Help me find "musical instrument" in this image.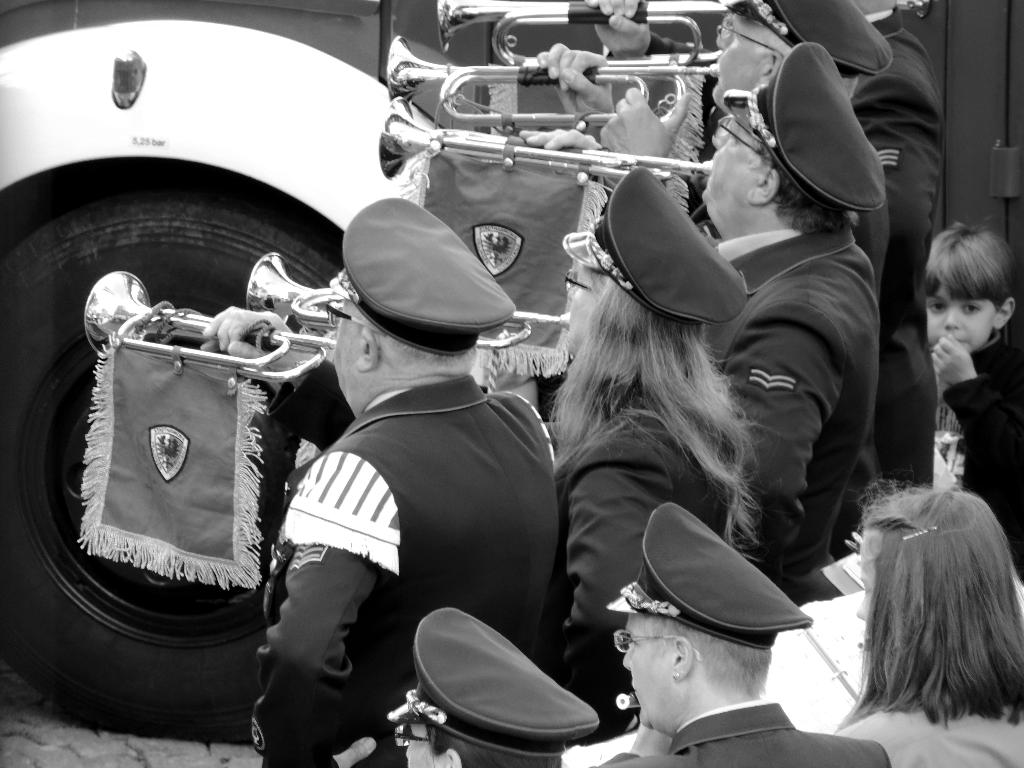
Found it: BBox(431, 0, 743, 51).
